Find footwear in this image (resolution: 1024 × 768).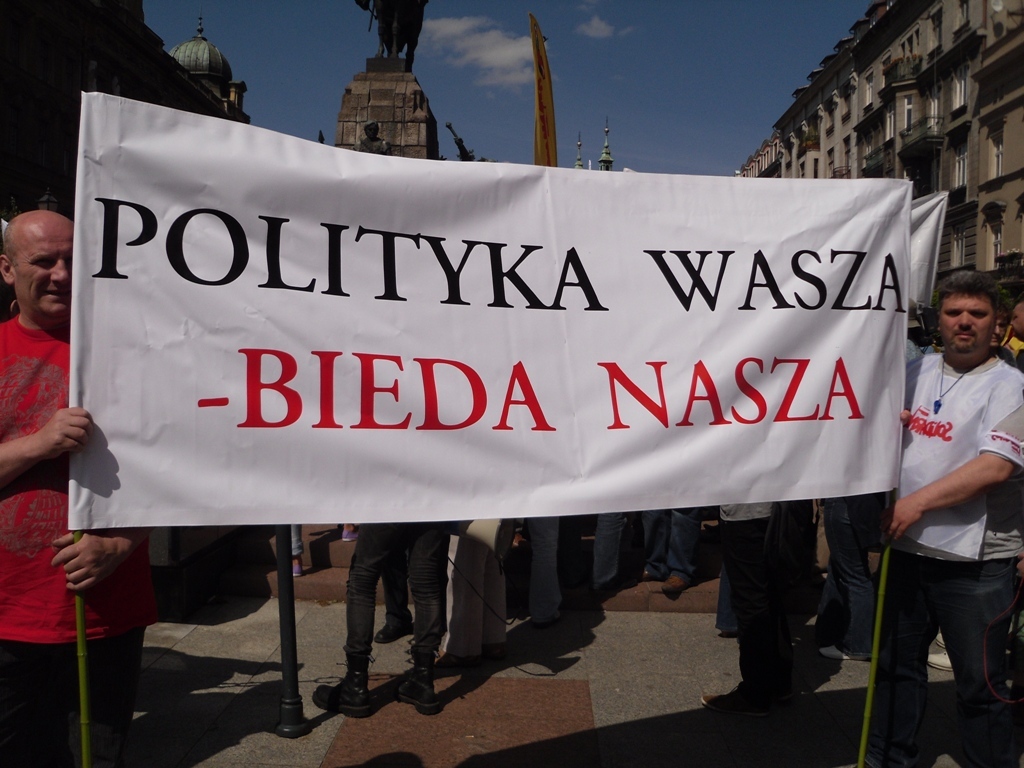
crop(313, 653, 370, 719).
